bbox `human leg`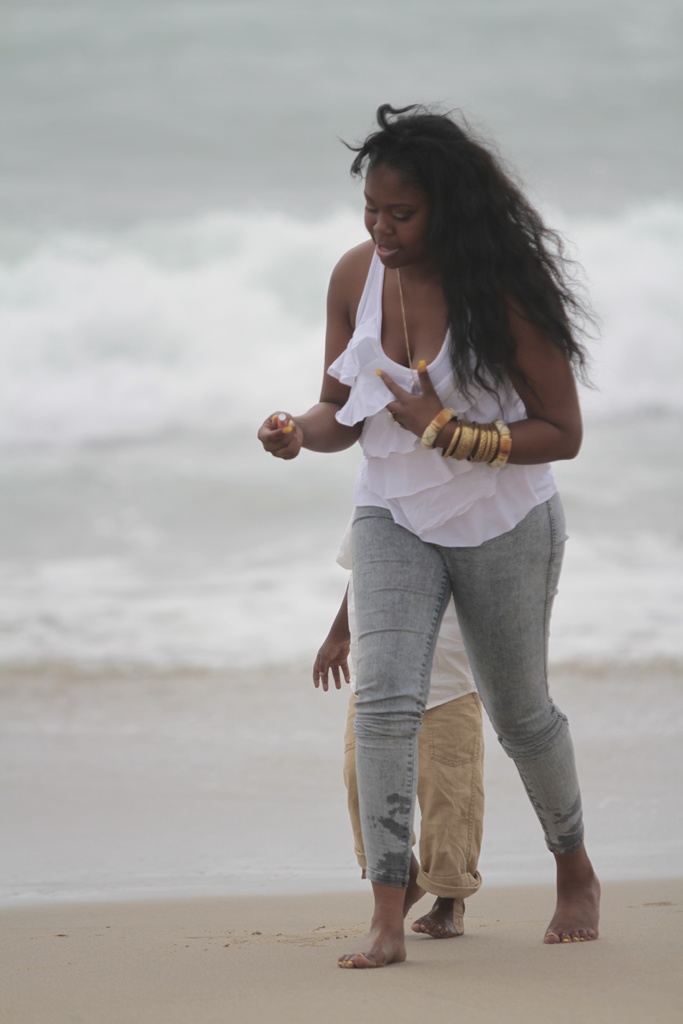
338:504:455:970
